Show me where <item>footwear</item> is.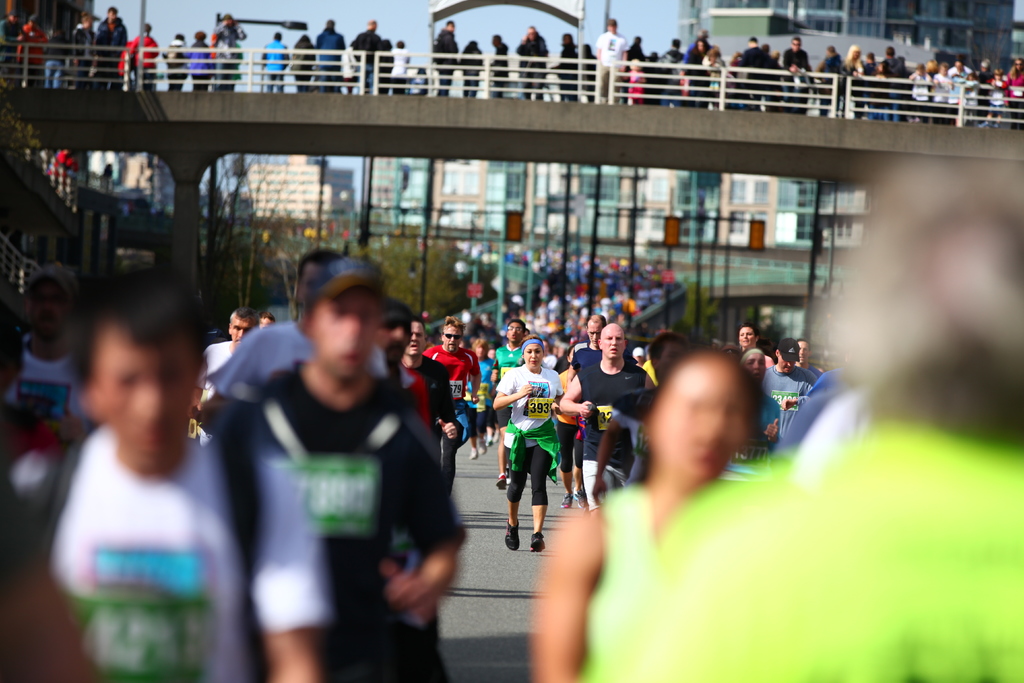
<item>footwear</item> is at [x1=573, y1=488, x2=590, y2=508].
